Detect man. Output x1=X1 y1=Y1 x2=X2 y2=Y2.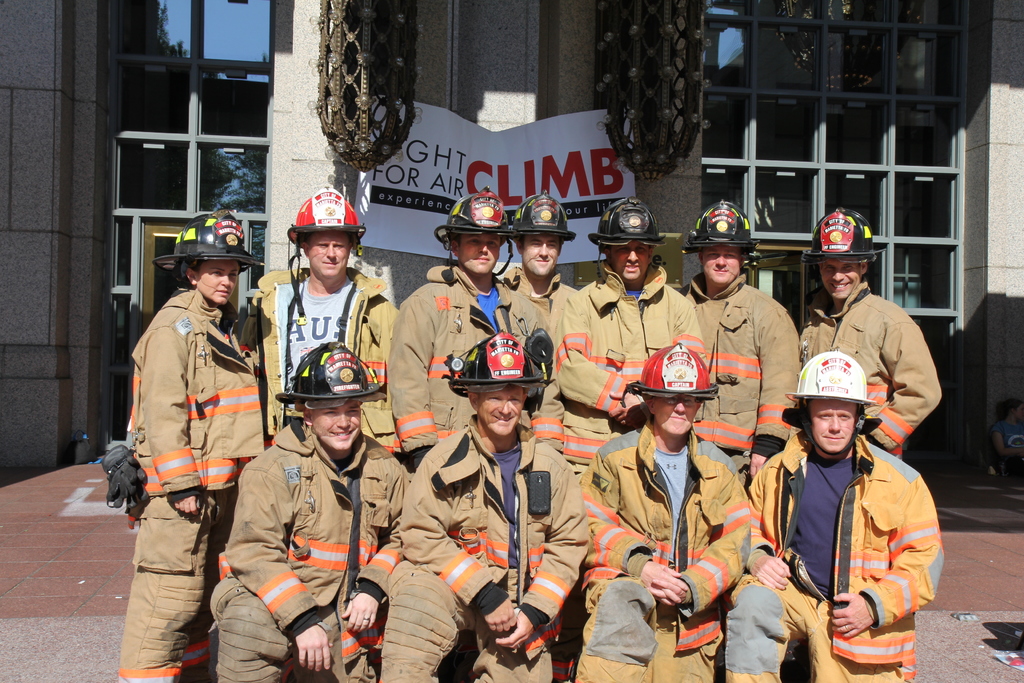
x1=383 y1=186 x2=543 y2=468.
